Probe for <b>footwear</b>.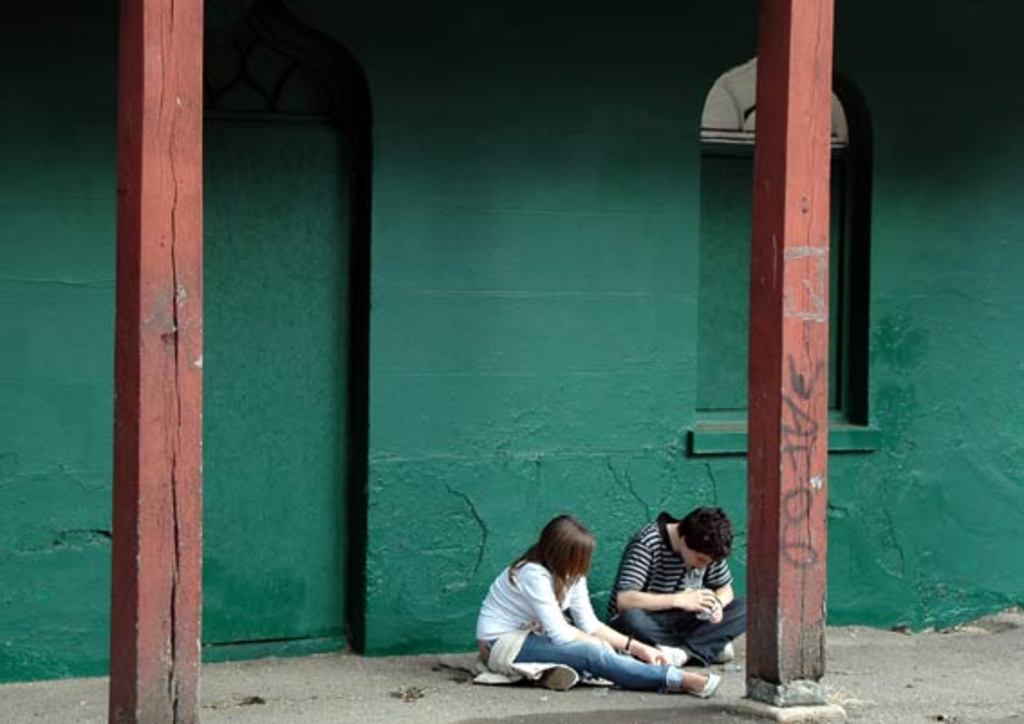
Probe result: {"left": 679, "top": 663, "right": 722, "bottom": 702}.
